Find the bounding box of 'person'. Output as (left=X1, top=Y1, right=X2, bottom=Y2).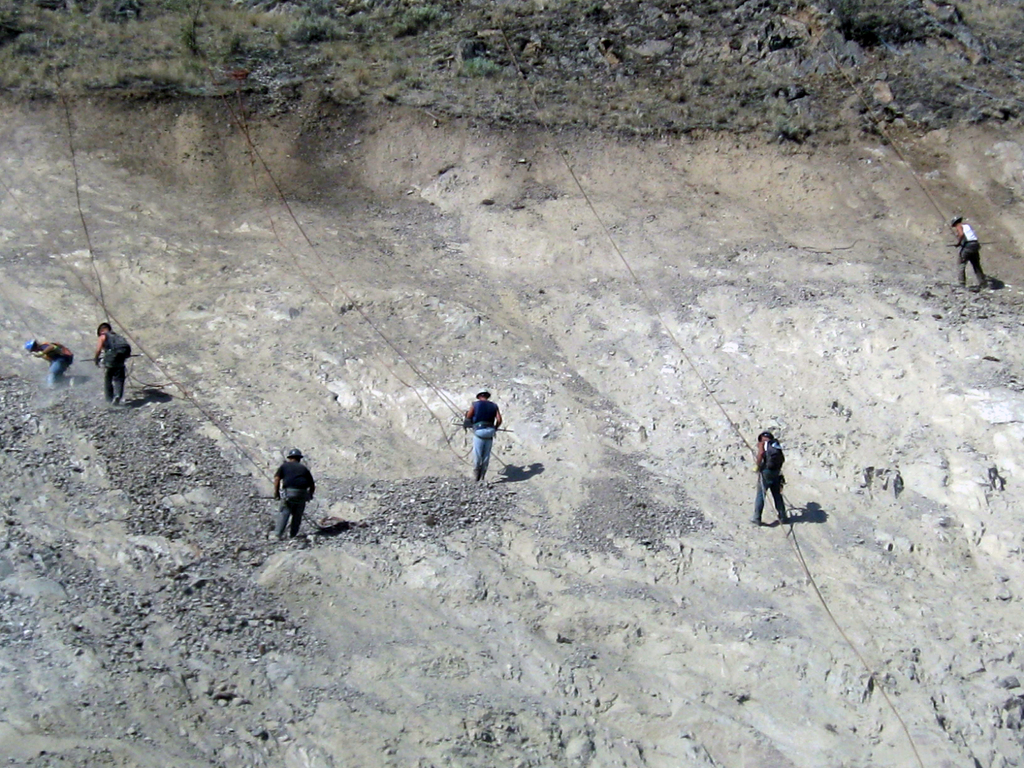
(left=24, top=337, right=72, bottom=388).
